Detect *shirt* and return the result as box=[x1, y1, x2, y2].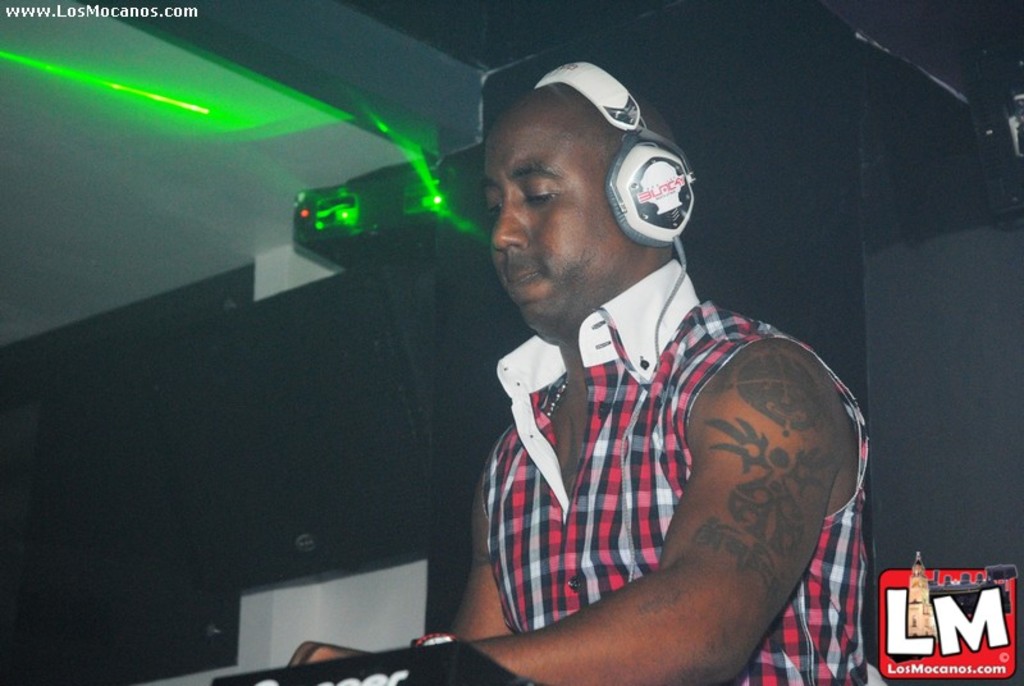
box=[465, 234, 858, 637].
